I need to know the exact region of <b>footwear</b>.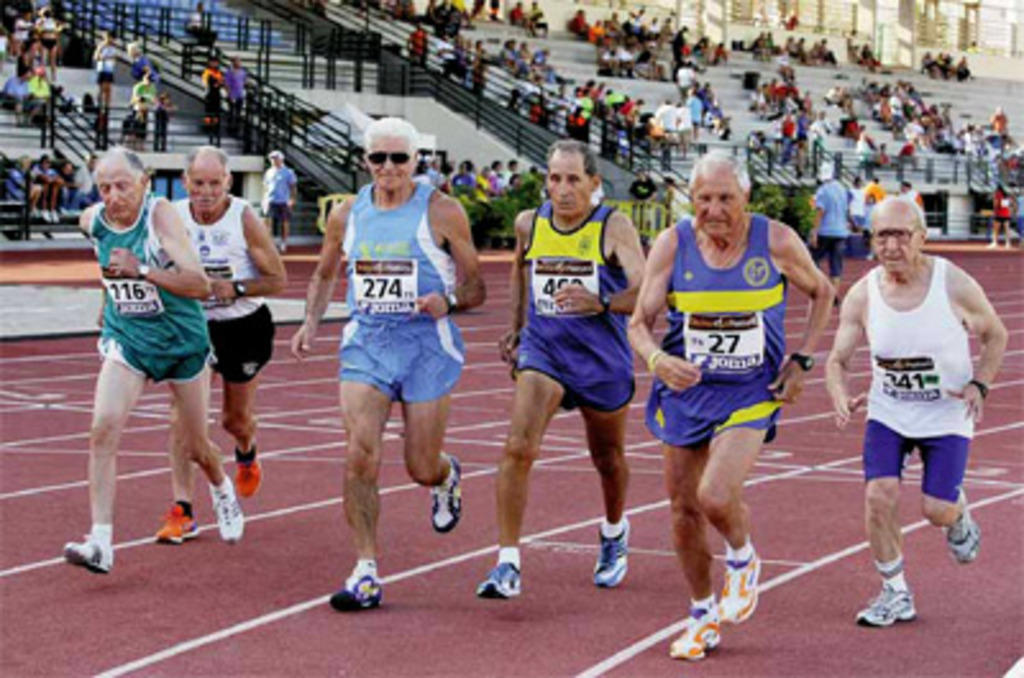
Region: (64,540,115,571).
